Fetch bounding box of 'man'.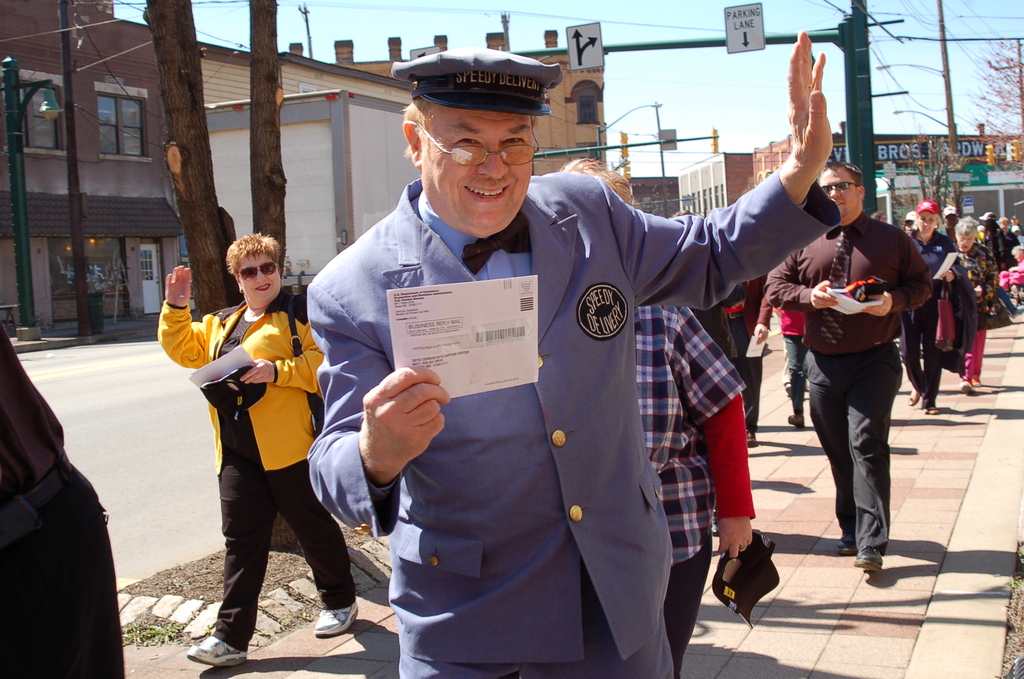
Bbox: bbox=(1006, 218, 1023, 245).
